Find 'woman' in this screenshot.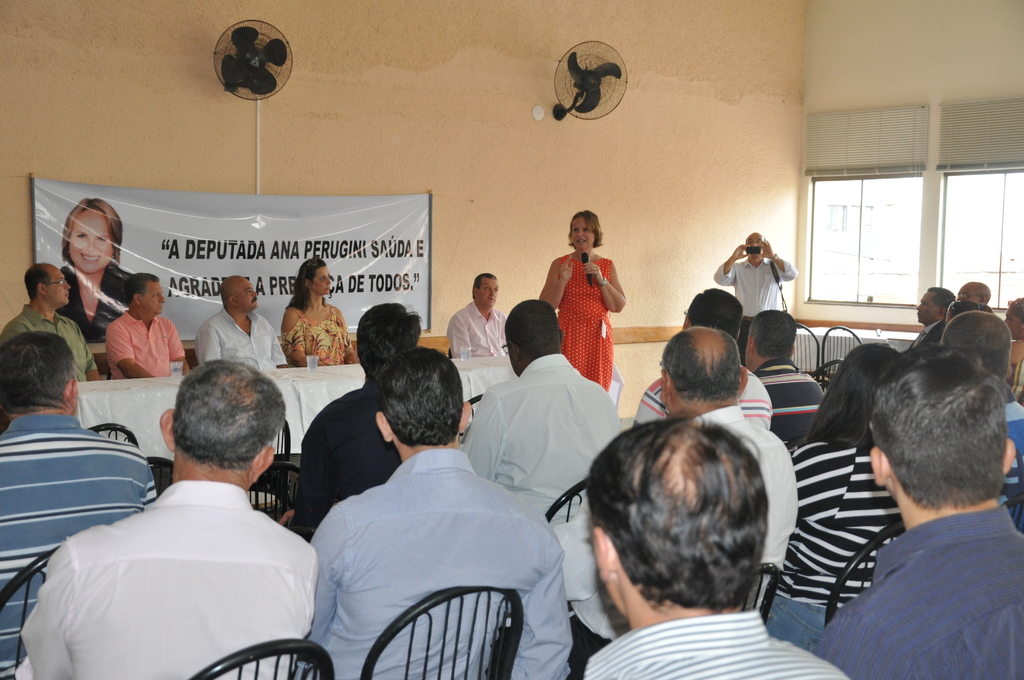
The bounding box for 'woman' is 60/197/141/342.
